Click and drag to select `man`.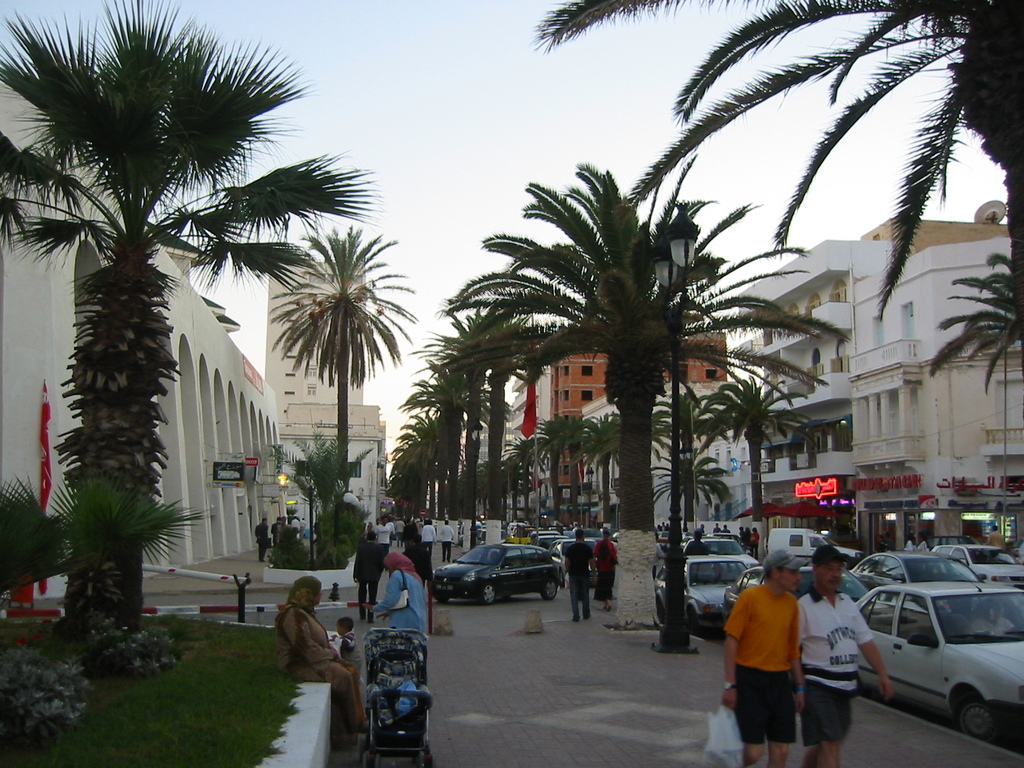
Selection: select_region(716, 522, 722, 532).
